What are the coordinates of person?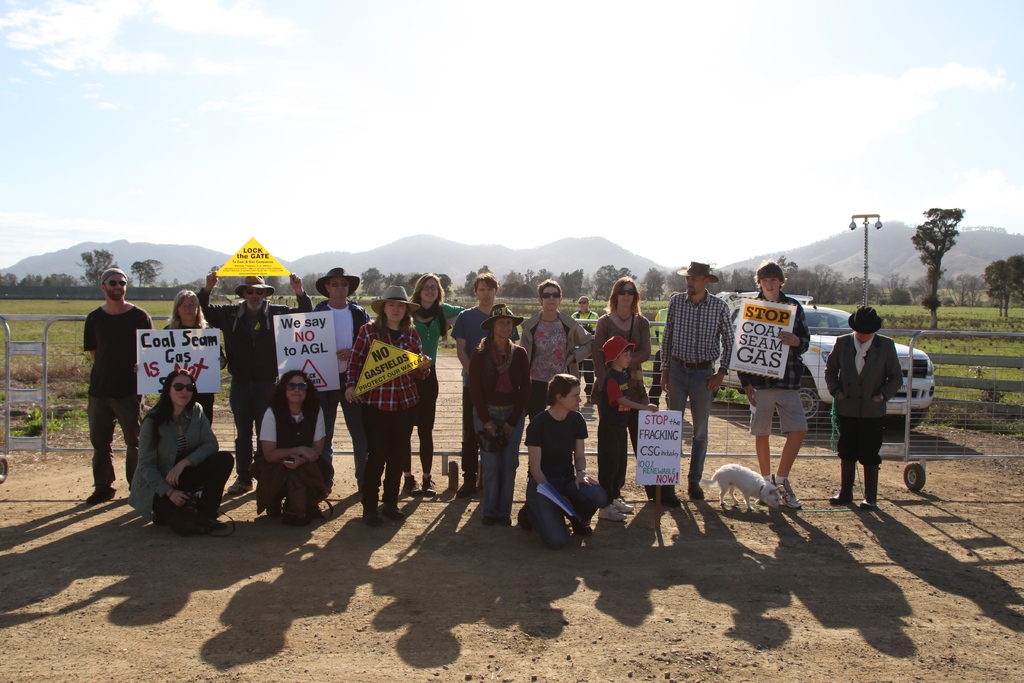
[left=144, top=288, right=230, bottom=431].
